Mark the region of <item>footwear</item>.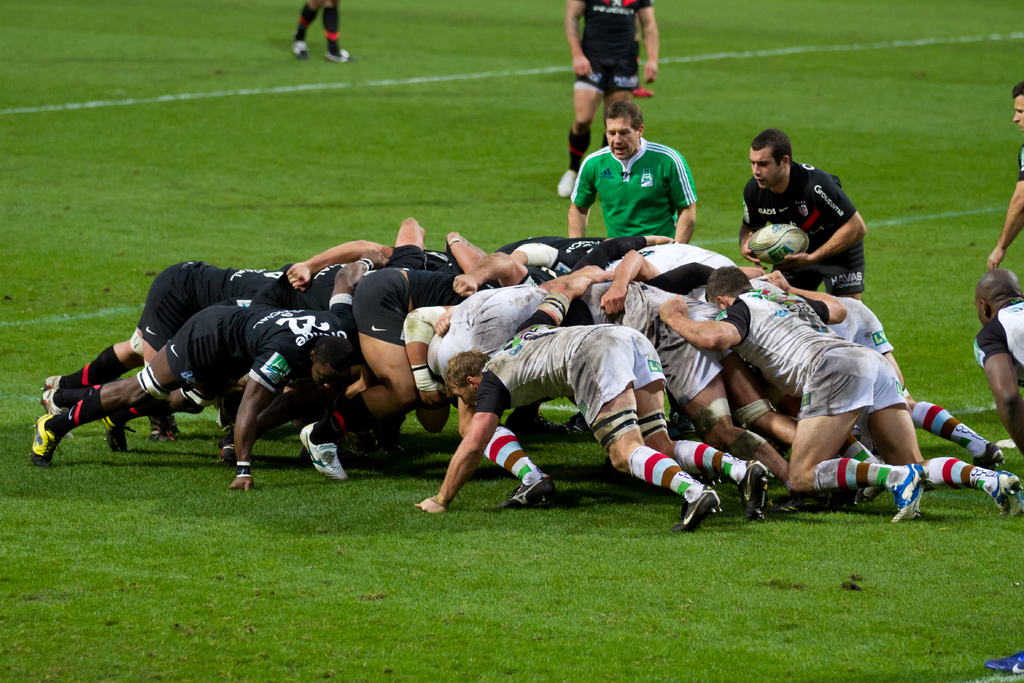
Region: l=559, t=413, r=602, b=443.
